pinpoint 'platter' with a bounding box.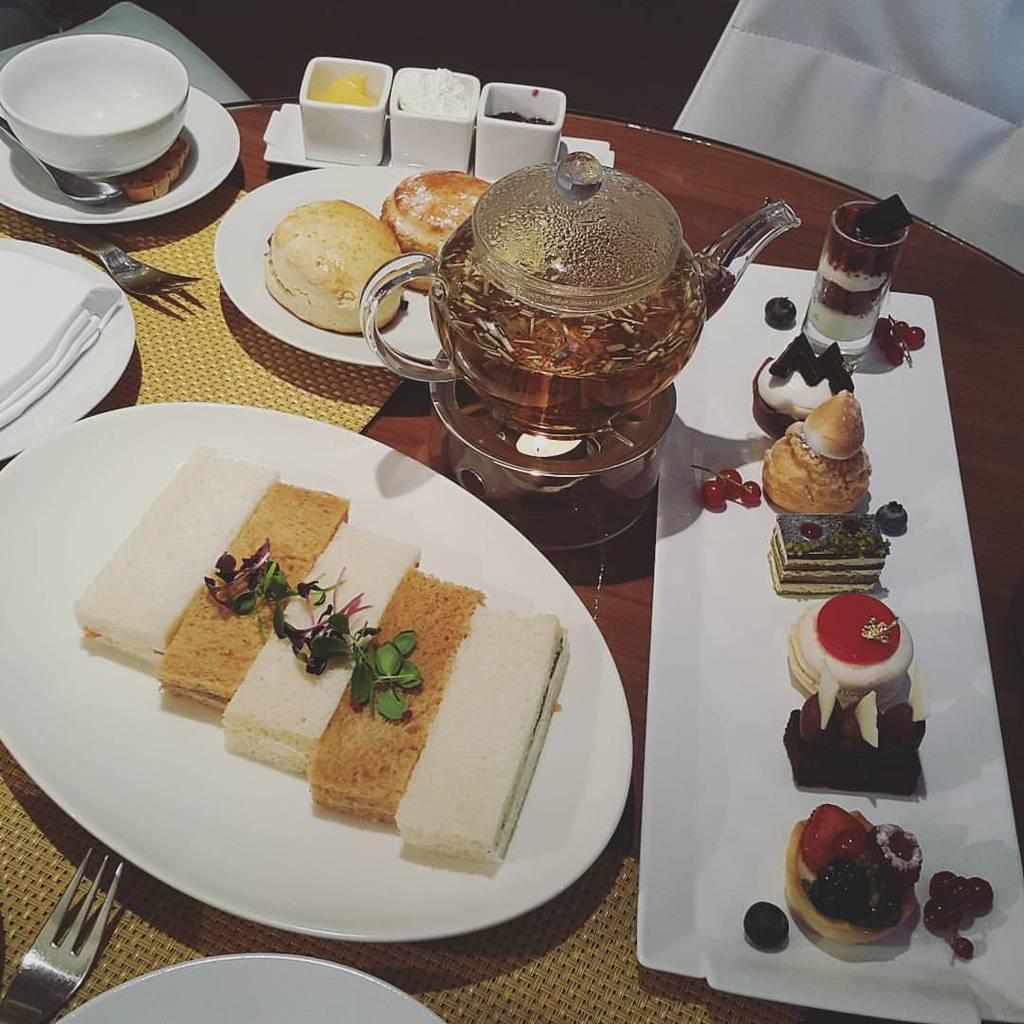
bbox(0, 237, 131, 468).
